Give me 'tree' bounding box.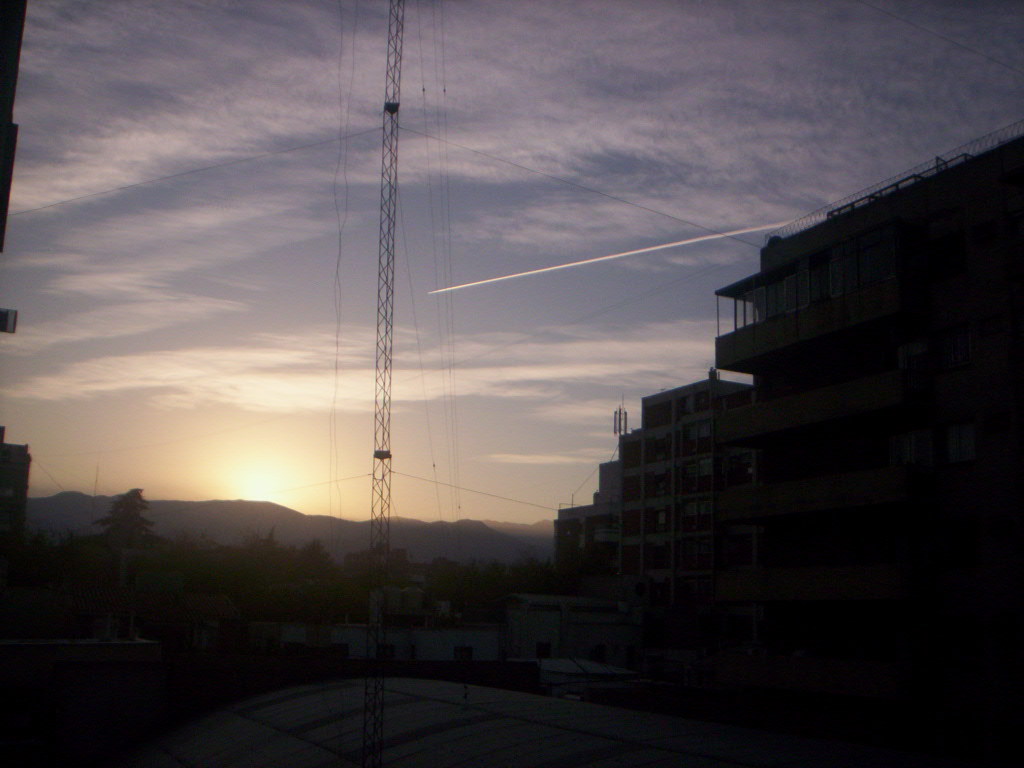
rect(93, 480, 156, 548).
